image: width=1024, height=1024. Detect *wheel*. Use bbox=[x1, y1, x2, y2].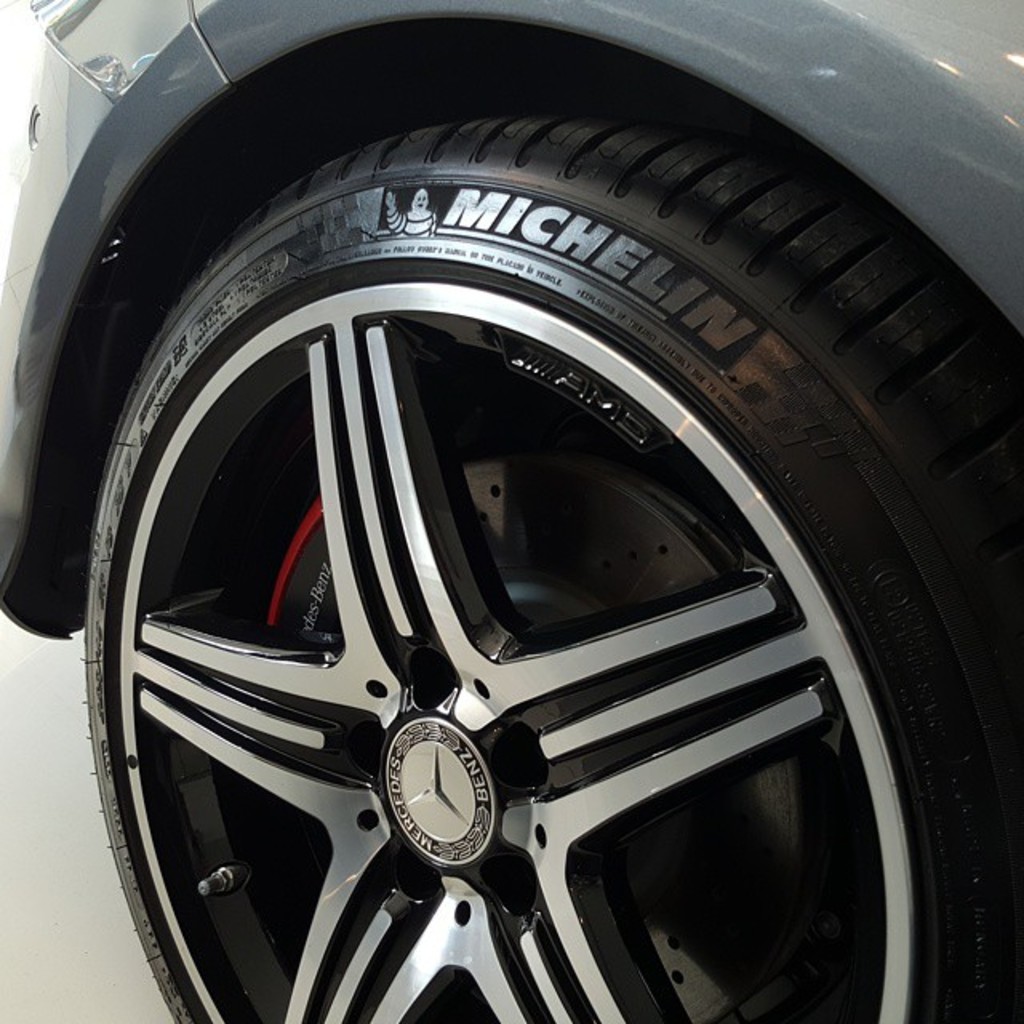
bbox=[83, 70, 1022, 1022].
